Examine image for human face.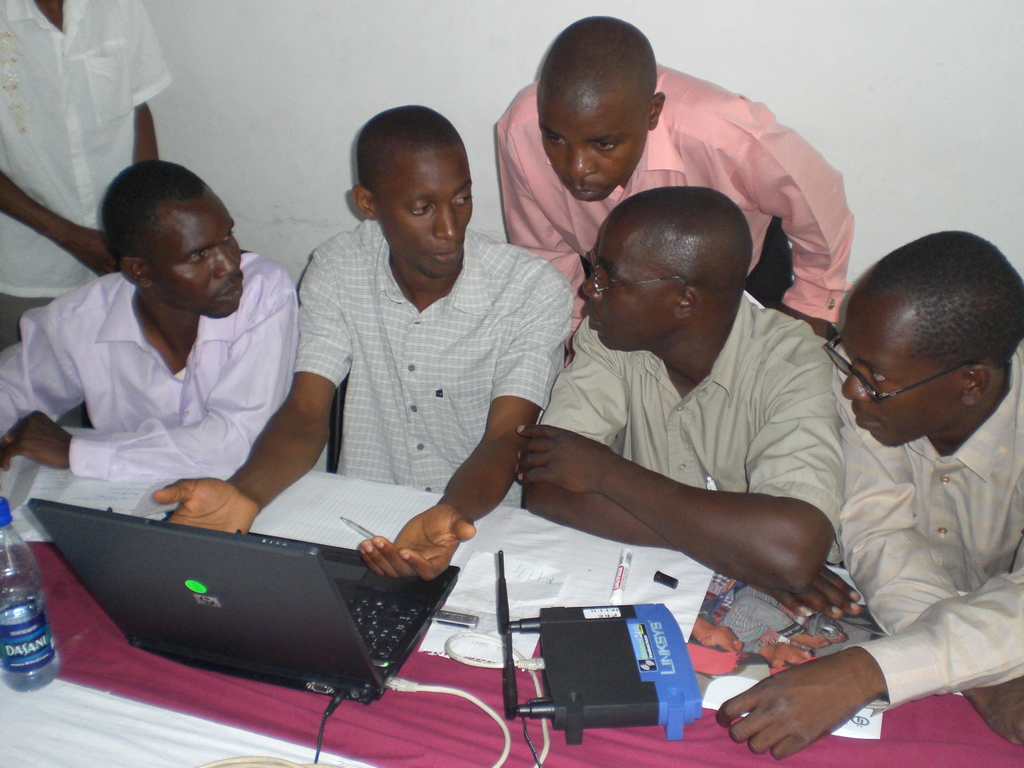
Examination result: rect(837, 294, 967, 451).
